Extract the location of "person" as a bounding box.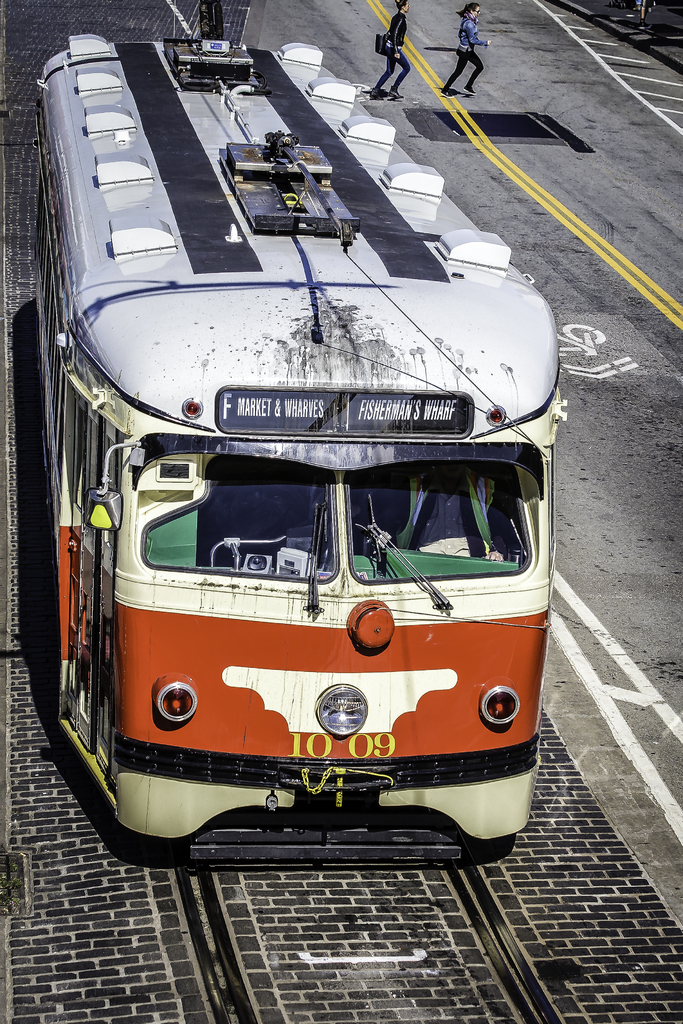
box=[448, 0, 497, 93].
